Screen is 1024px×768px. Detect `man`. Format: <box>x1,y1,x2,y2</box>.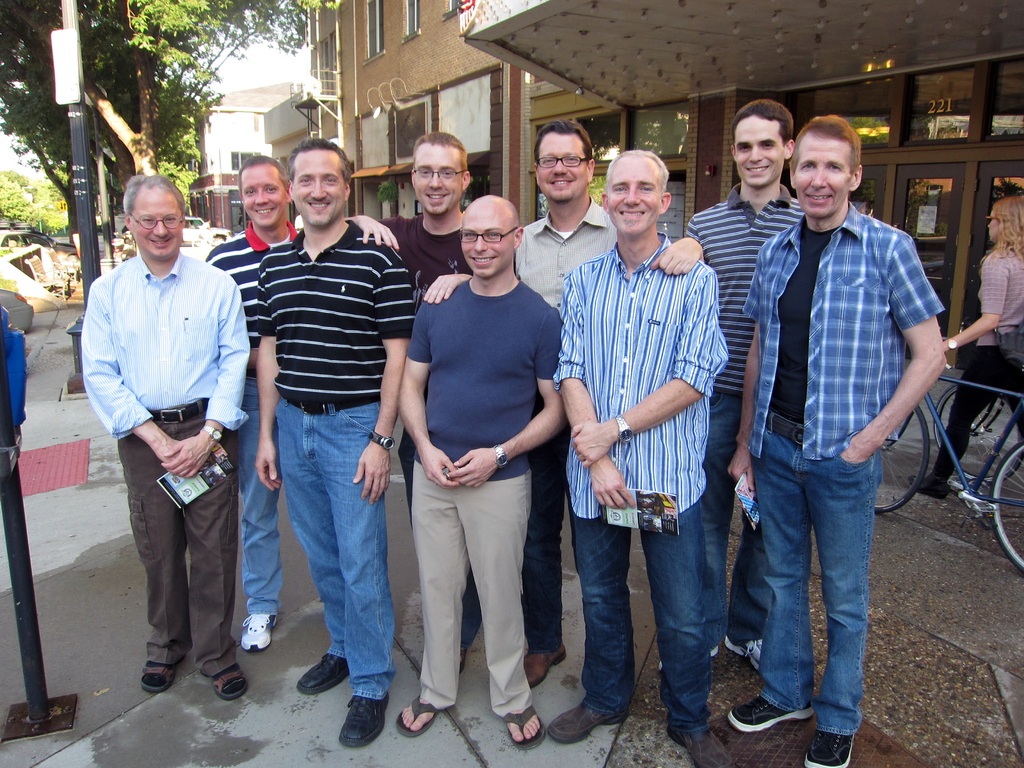
<box>196,150,303,655</box>.
